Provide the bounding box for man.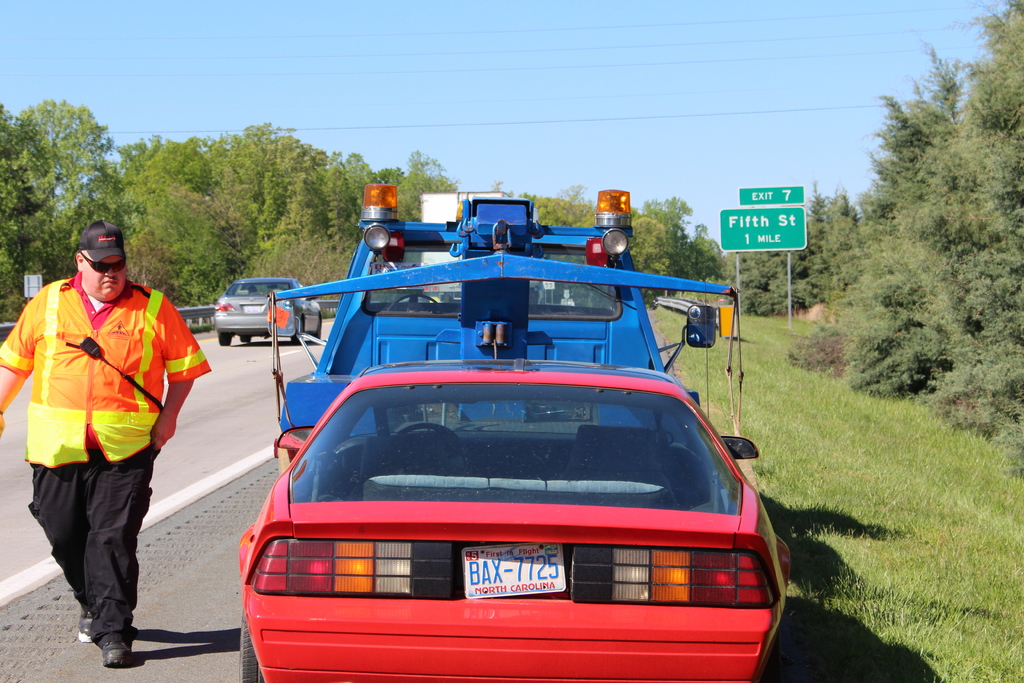
x1=0, y1=236, x2=195, y2=654.
